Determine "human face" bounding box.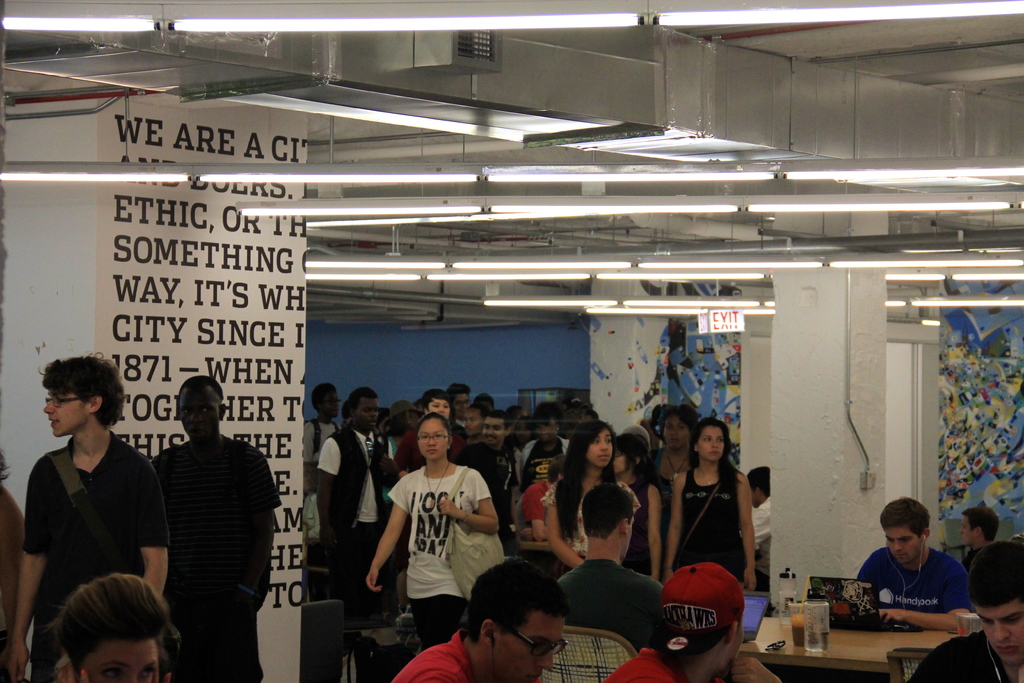
Determined: x1=414 y1=421 x2=449 y2=462.
